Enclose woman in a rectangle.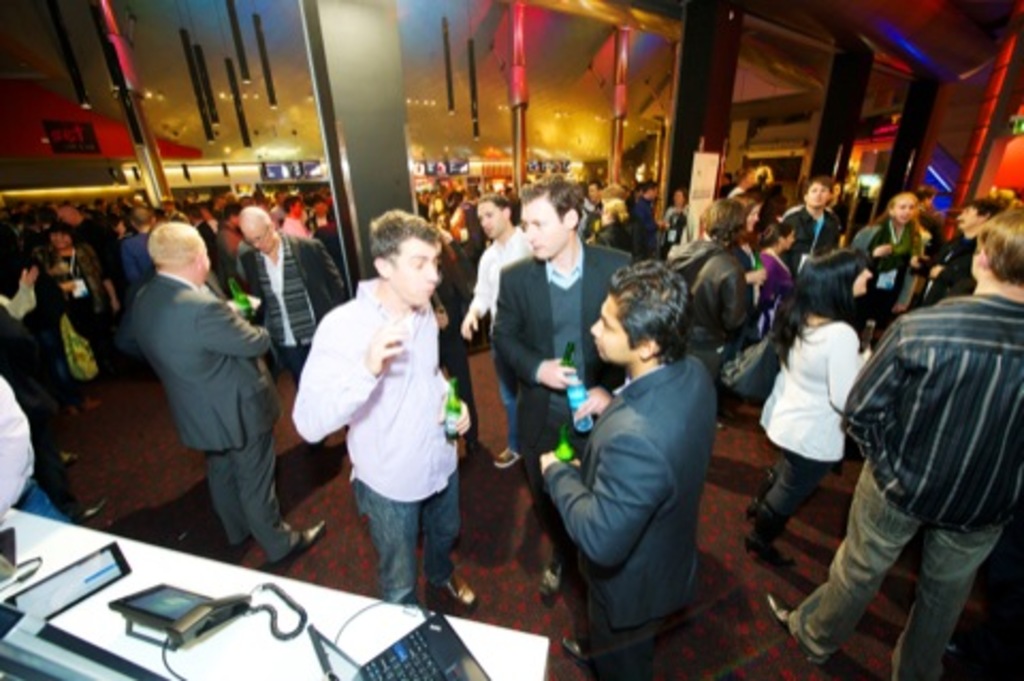
x1=853, y1=196, x2=924, y2=342.
